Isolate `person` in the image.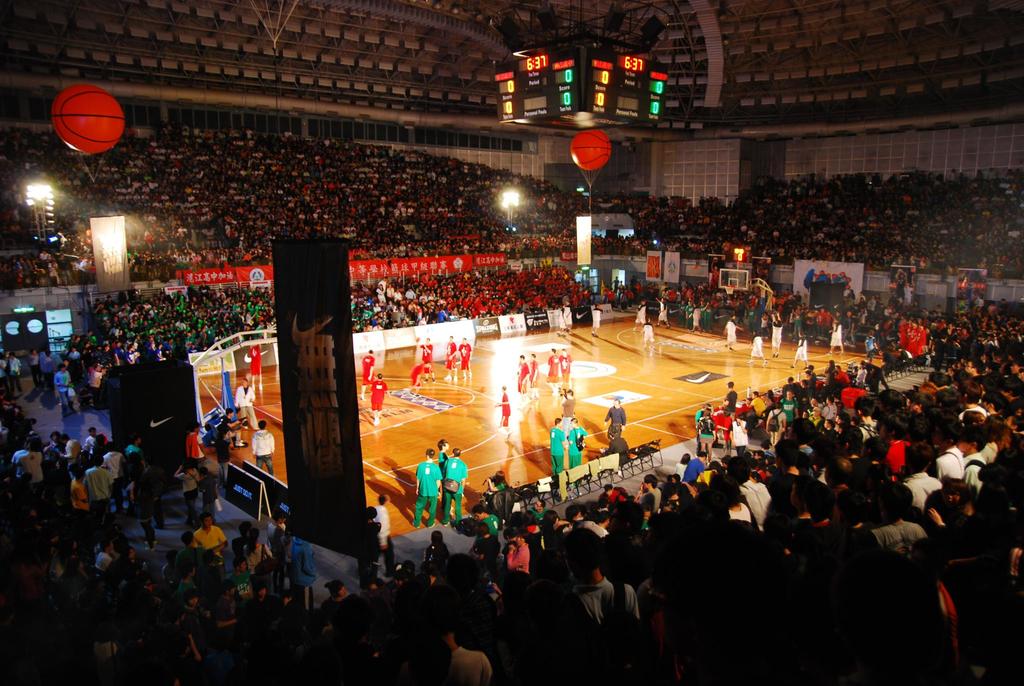
Isolated region: select_region(362, 373, 391, 420).
